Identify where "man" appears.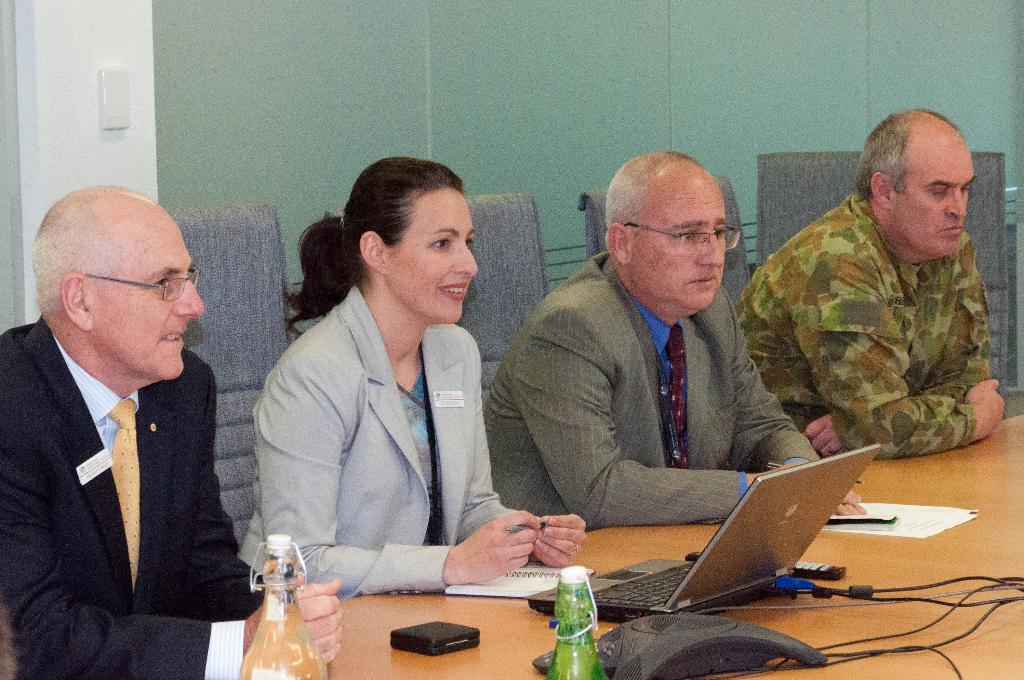
Appears at [8,168,251,656].
